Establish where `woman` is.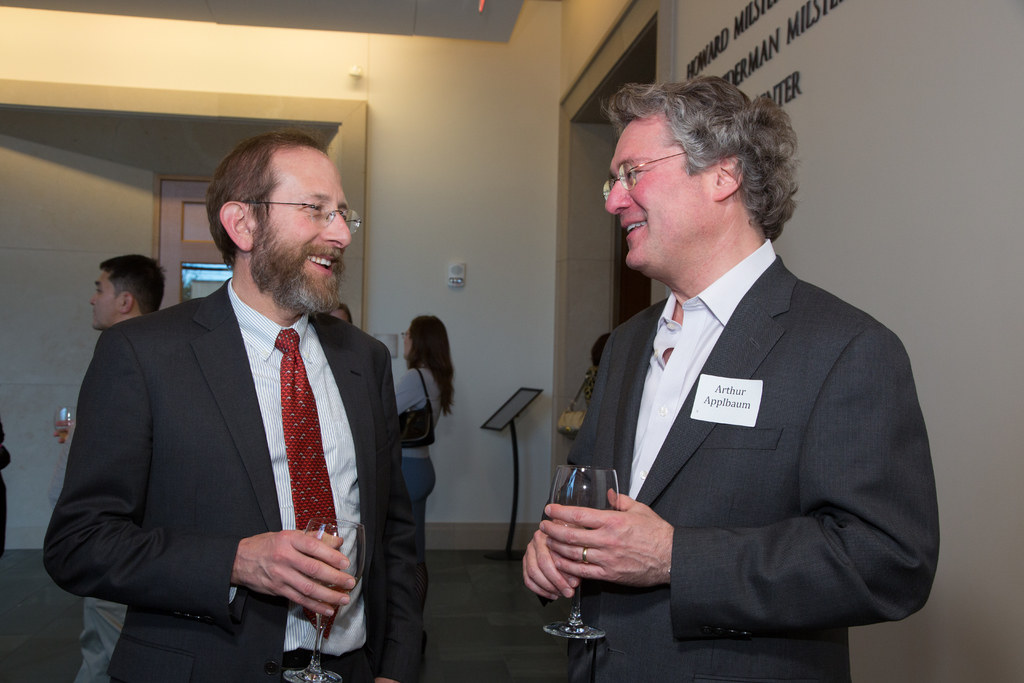
Established at [369, 304, 463, 650].
